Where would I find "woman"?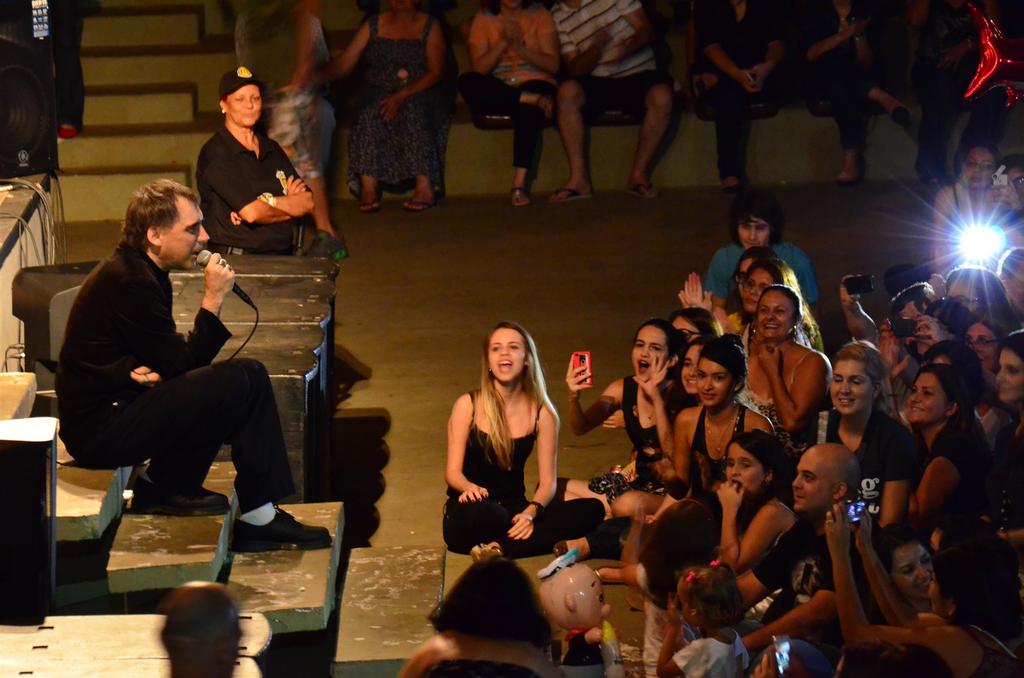
At x1=323 y1=0 x2=442 y2=213.
